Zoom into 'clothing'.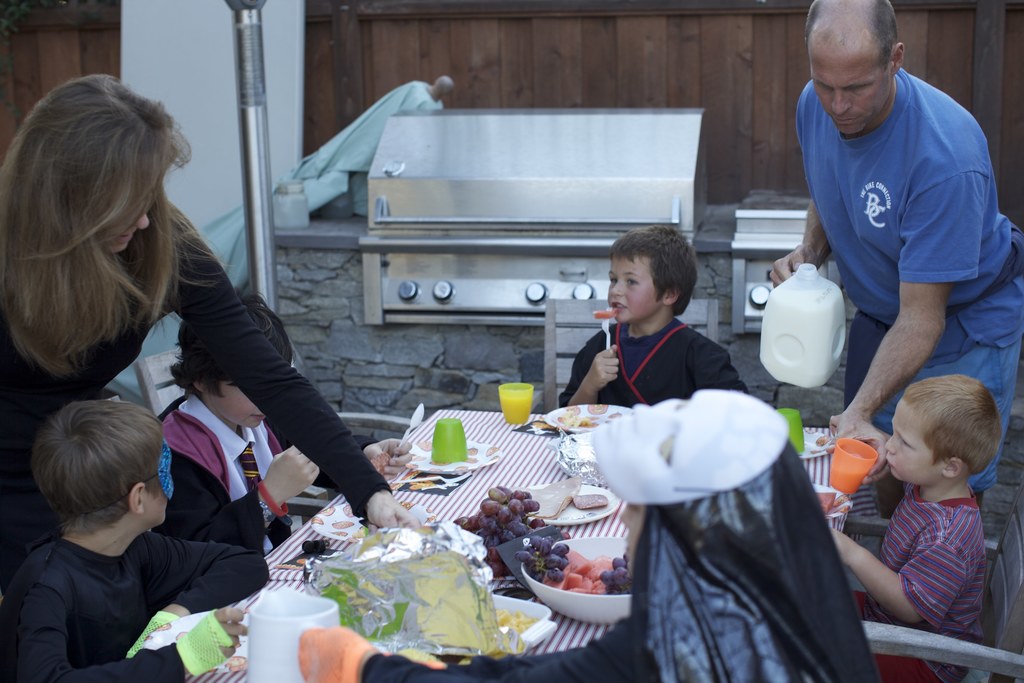
Zoom target: pyautogui.locateOnScreen(854, 484, 988, 682).
